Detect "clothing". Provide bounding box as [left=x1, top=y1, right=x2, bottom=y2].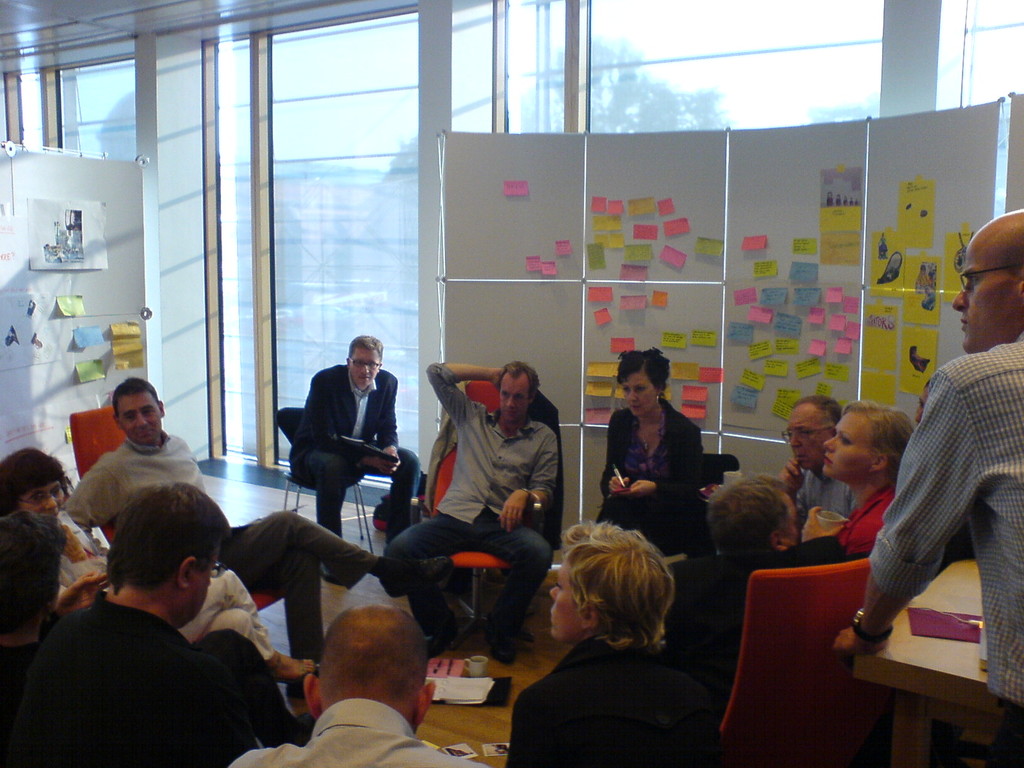
[left=53, top=433, right=406, bottom=593].
